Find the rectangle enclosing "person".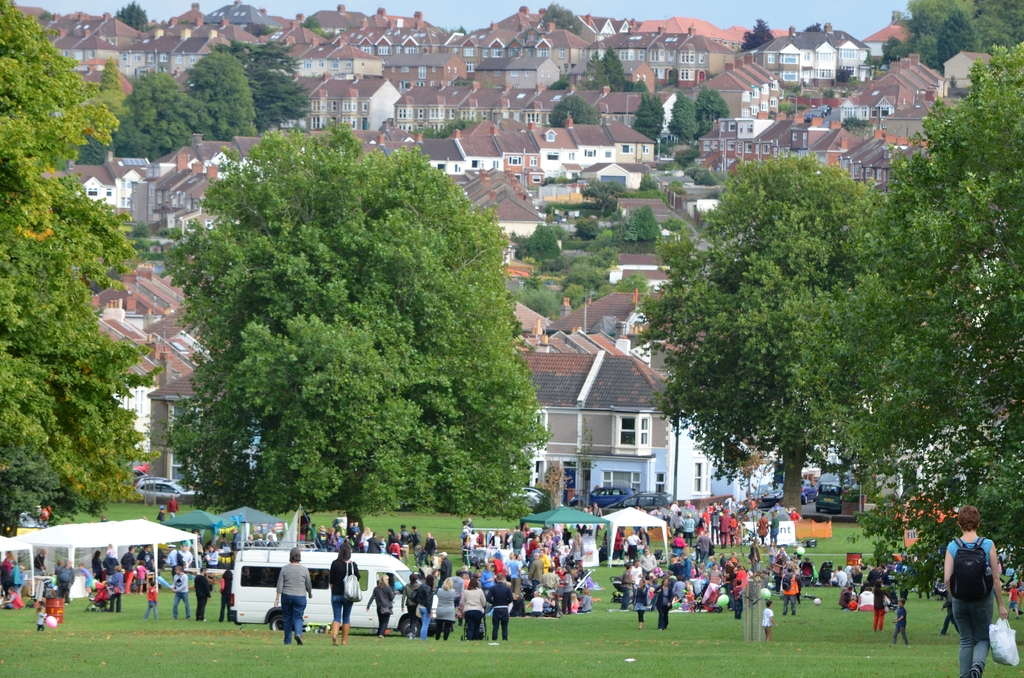
{"left": 202, "top": 542, "right": 220, "bottom": 569}.
